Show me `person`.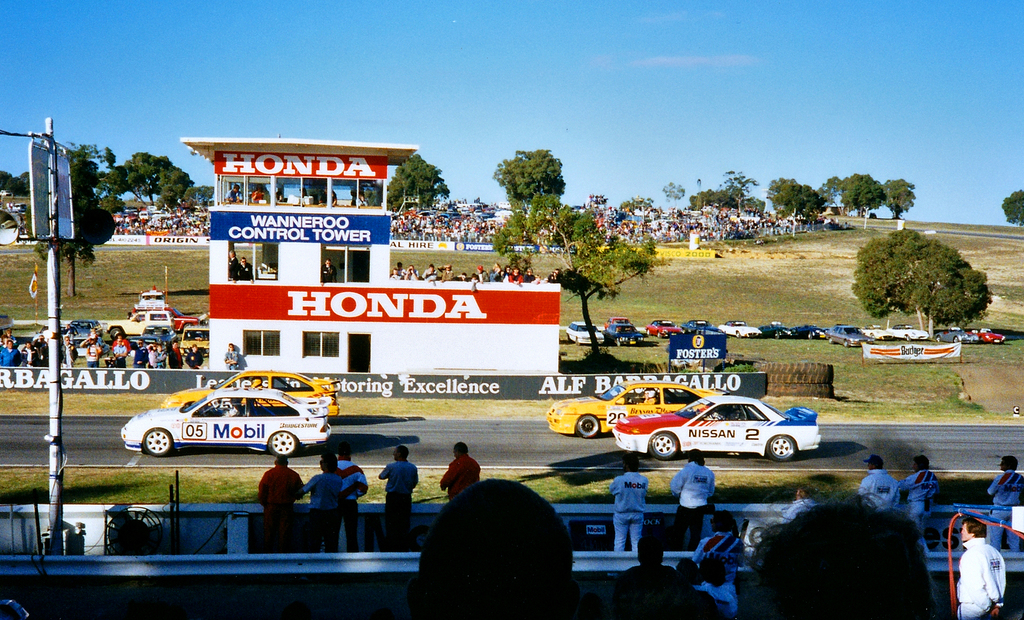
`person` is here: 225/344/239/371.
